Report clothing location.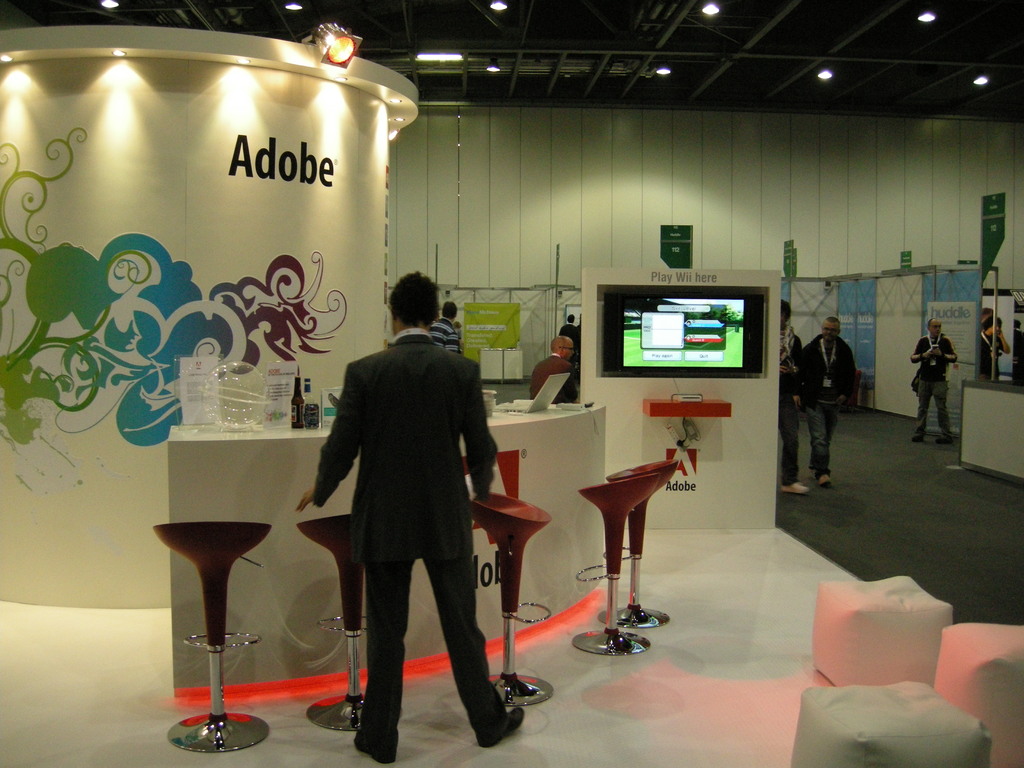
Report: [left=776, top=328, right=801, bottom=486].
